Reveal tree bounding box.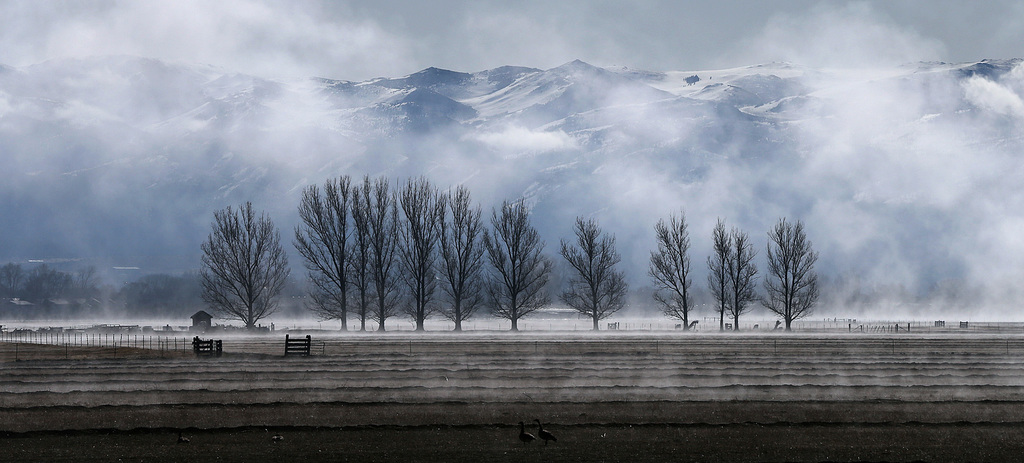
Revealed: BBox(752, 217, 822, 333).
